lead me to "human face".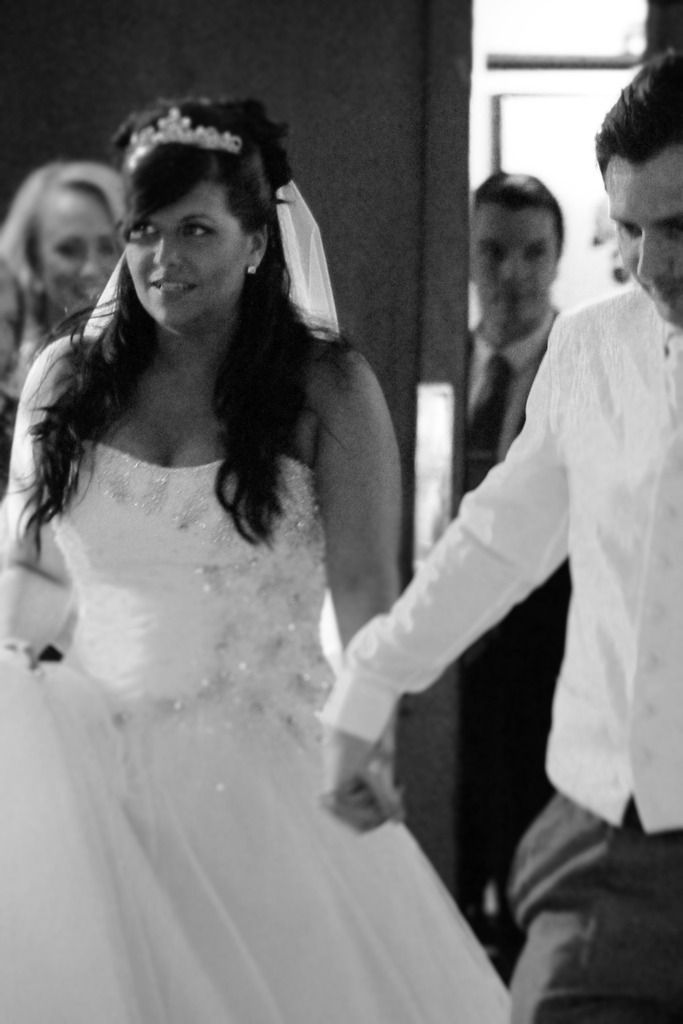
Lead to pyautogui.locateOnScreen(26, 182, 131, 319).
